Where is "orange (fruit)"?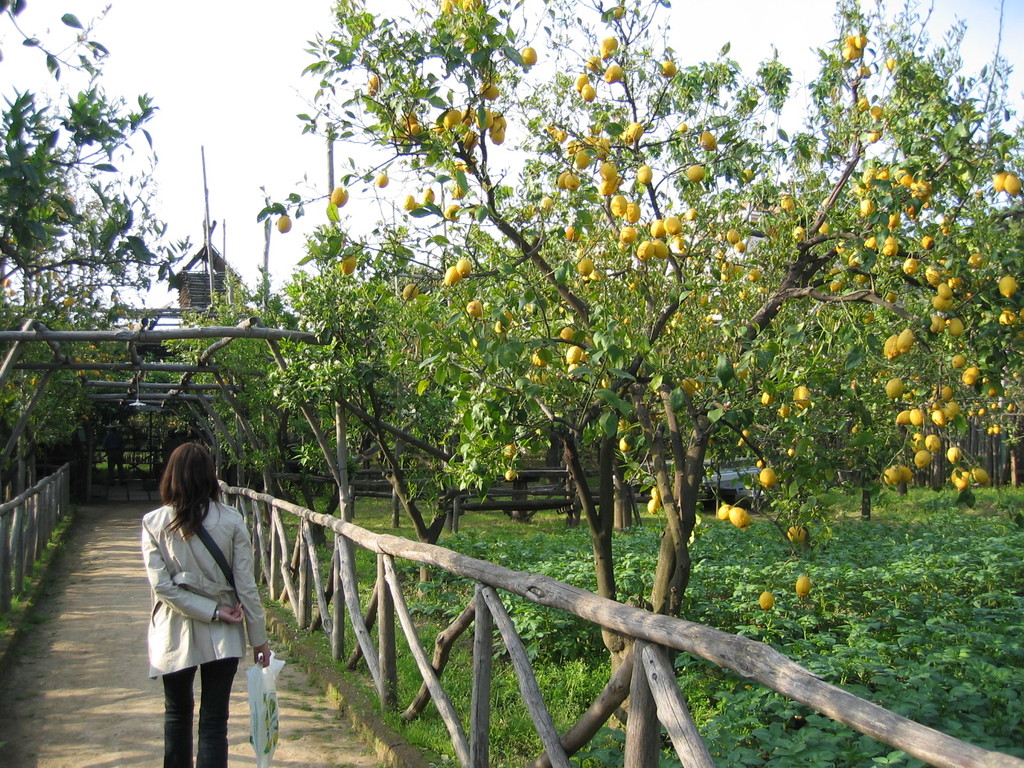
698 121 710 147.
